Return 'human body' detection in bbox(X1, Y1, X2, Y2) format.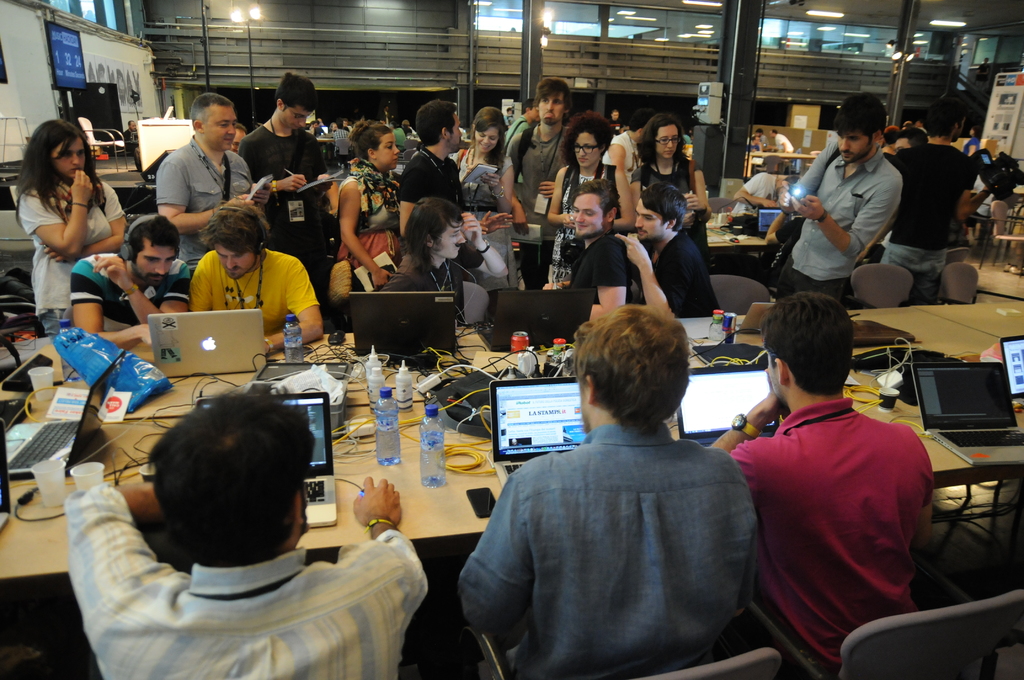
bbox(769, 125, 793, 158).
